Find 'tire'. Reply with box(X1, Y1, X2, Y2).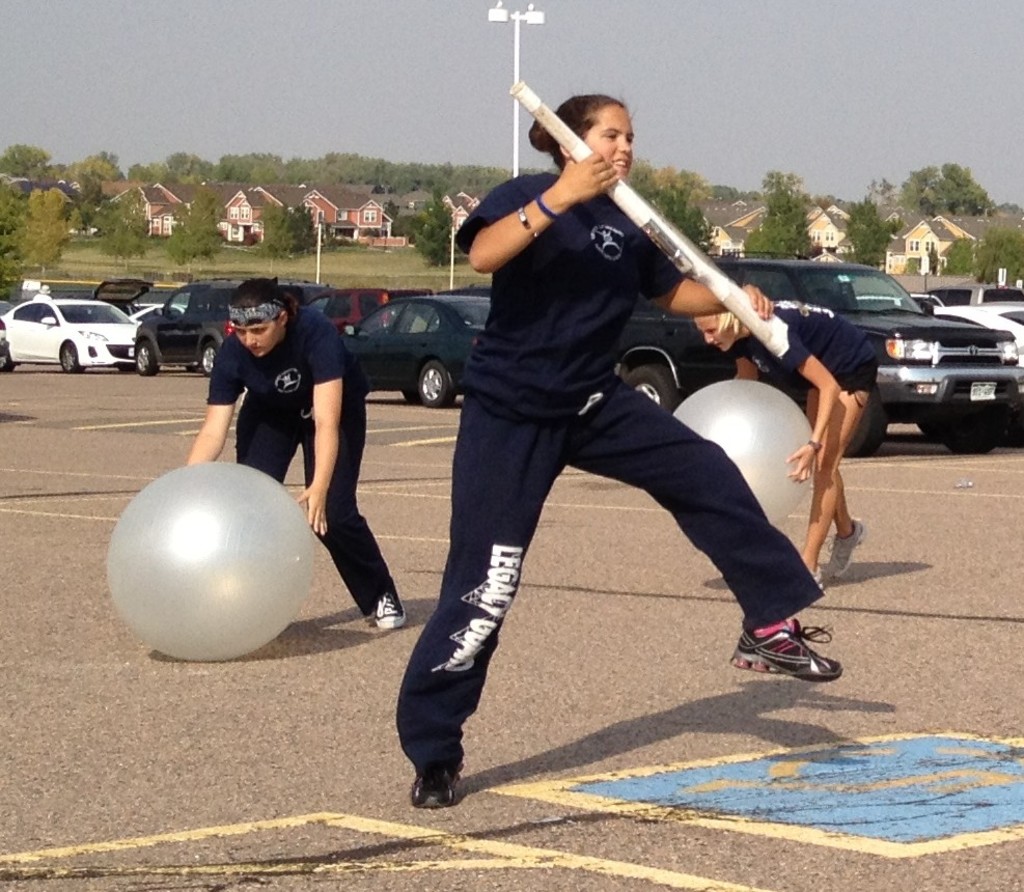
box(628, 365, 684, 412).
